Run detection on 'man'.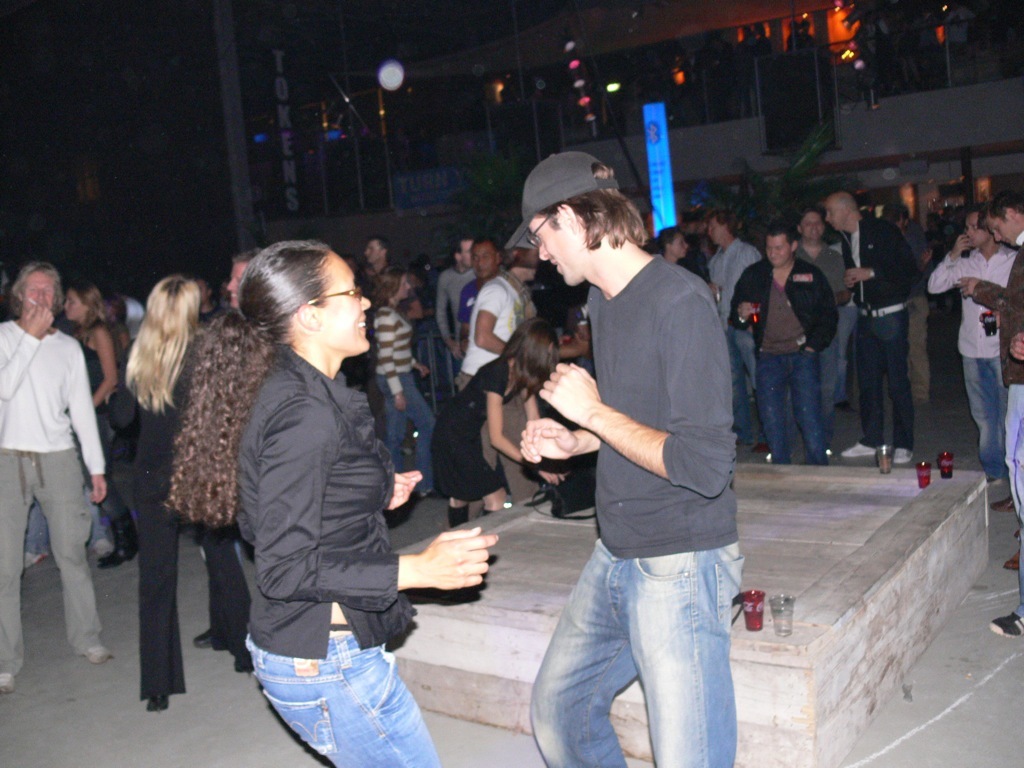
Result: bbox(727, 227, 837, 463).
